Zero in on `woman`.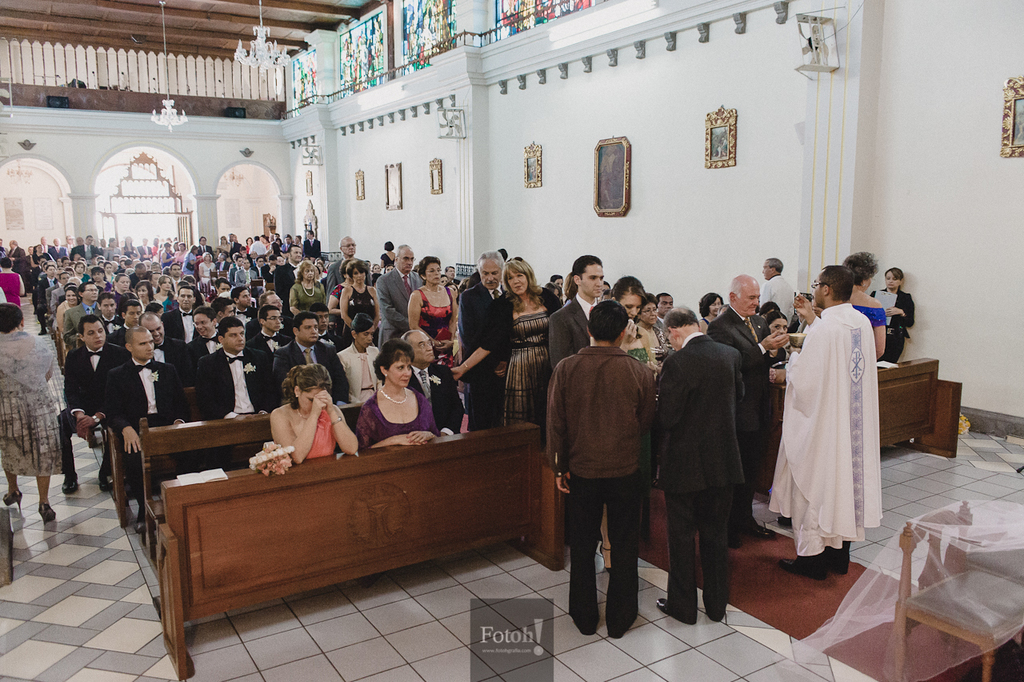
Zeroed in: region(604, 278, 653, 575).
